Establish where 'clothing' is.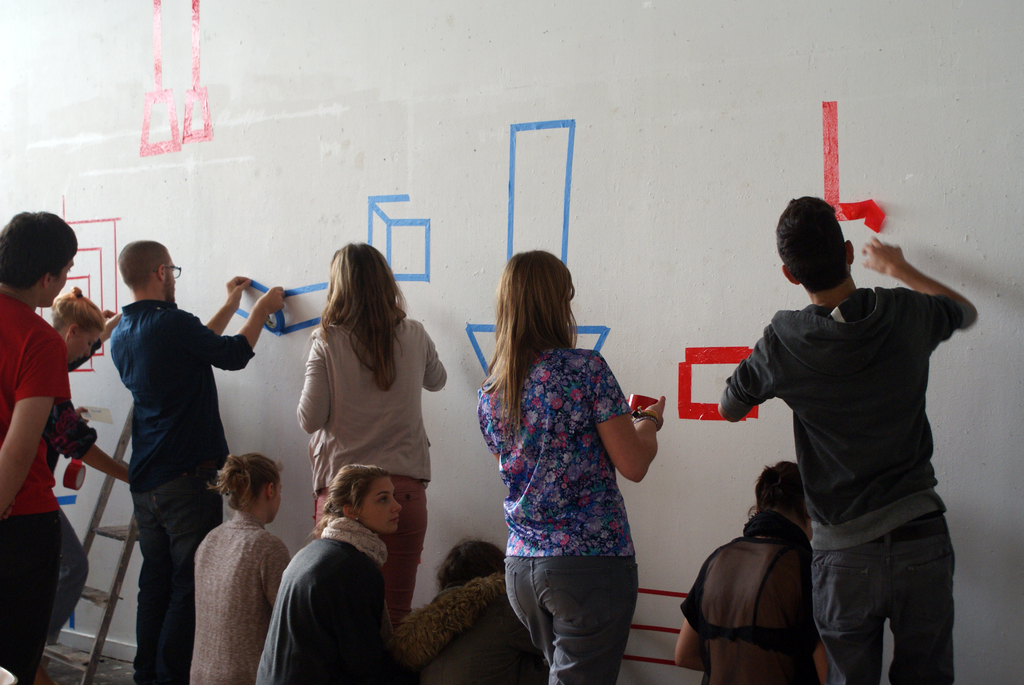
Established at select_region(257, 514, 392, 677).
